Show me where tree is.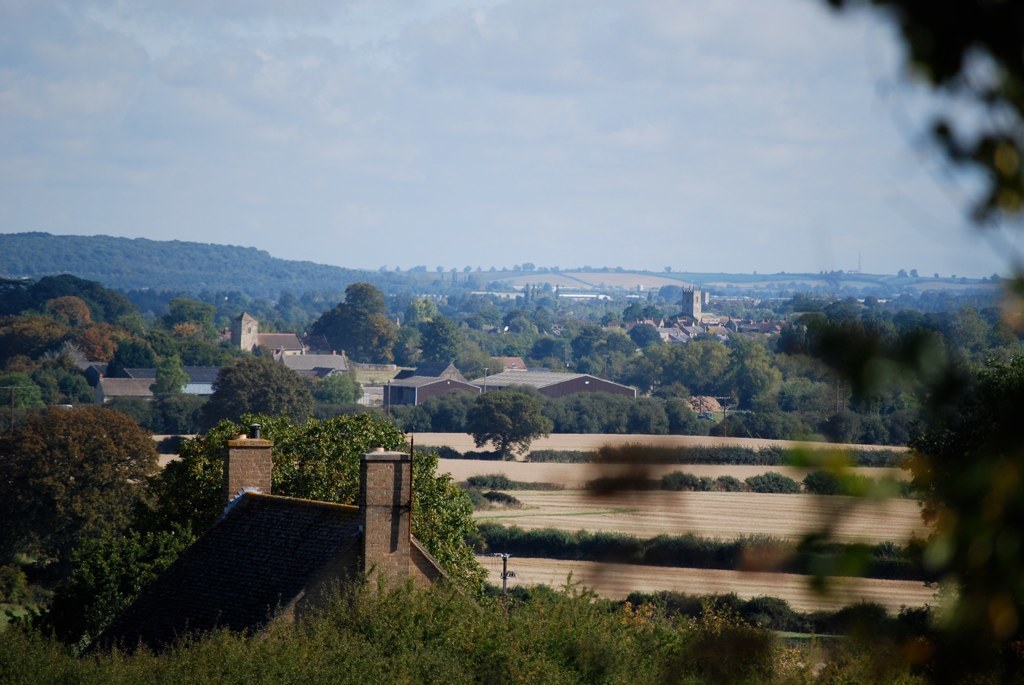
tree is at 191:347:321:438.
